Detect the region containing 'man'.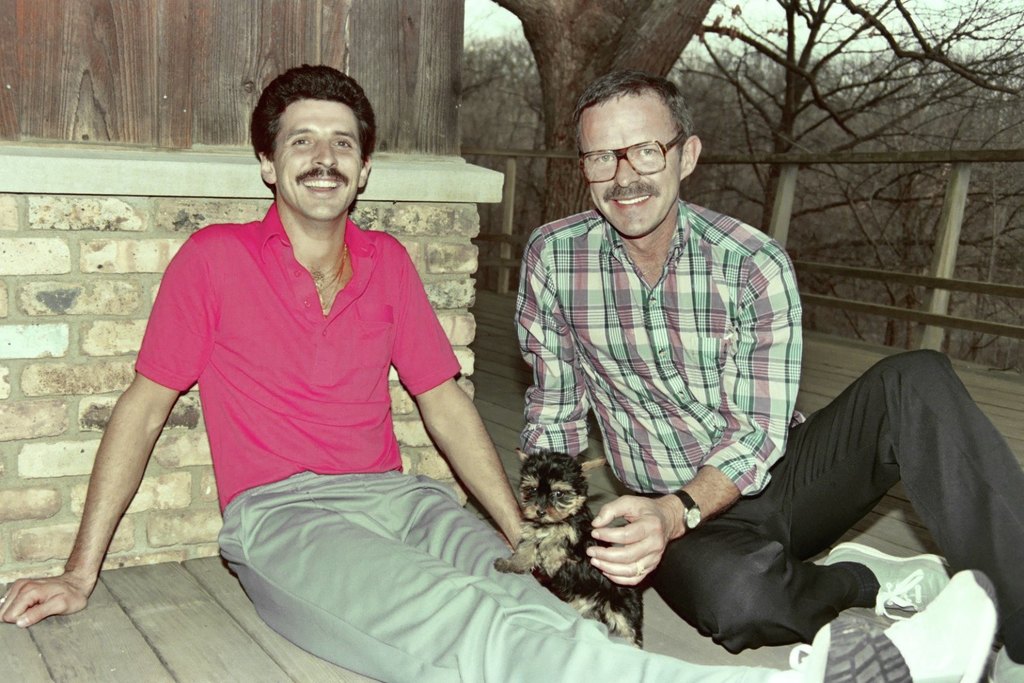
0:61:998:682.
